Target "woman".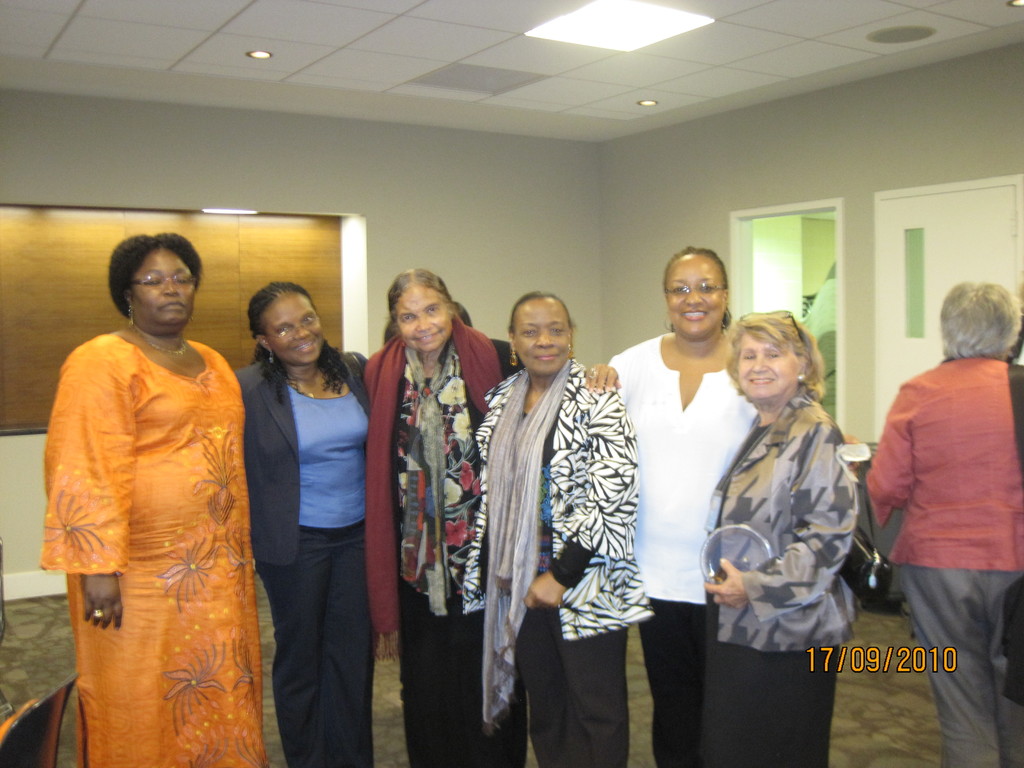
Target region: pyautogui.locateOnScreen(863, 274, 1023, 767).
